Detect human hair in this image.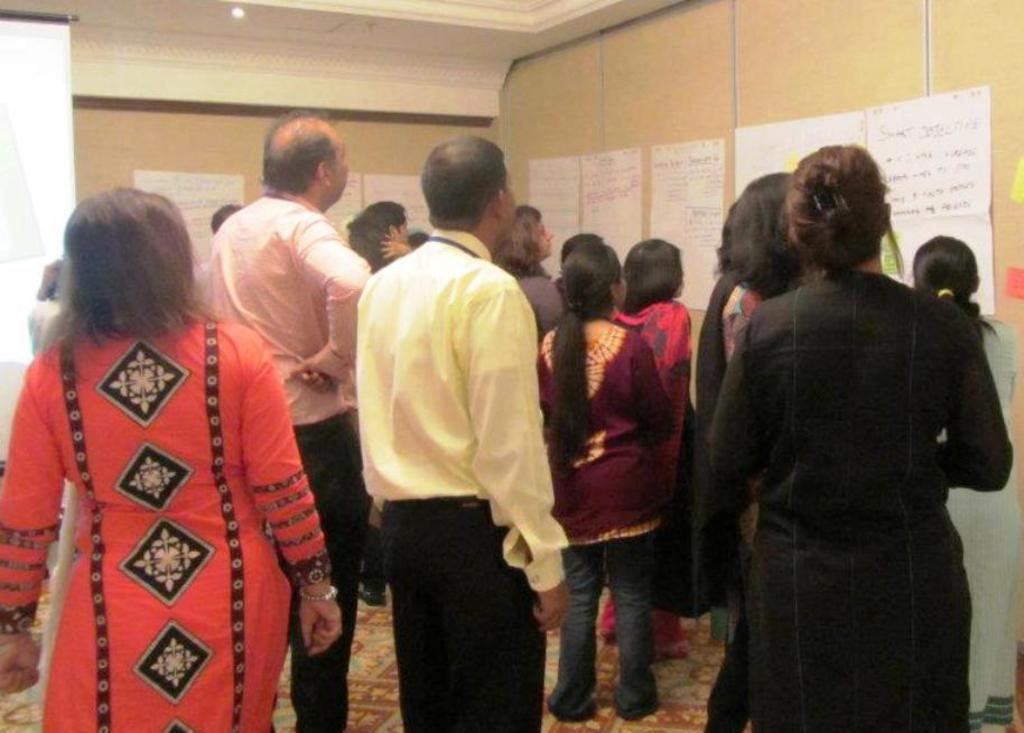
Detection: locate(779, 141, 897, 270).
